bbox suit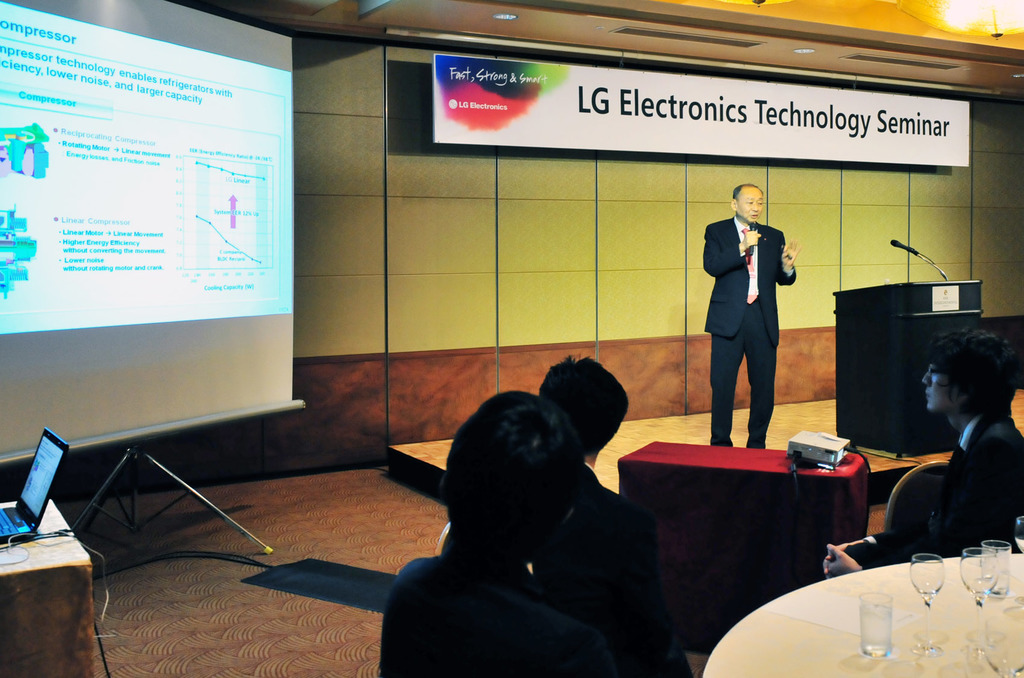
[x1=380, y1=531, x2=629, y2=677]
